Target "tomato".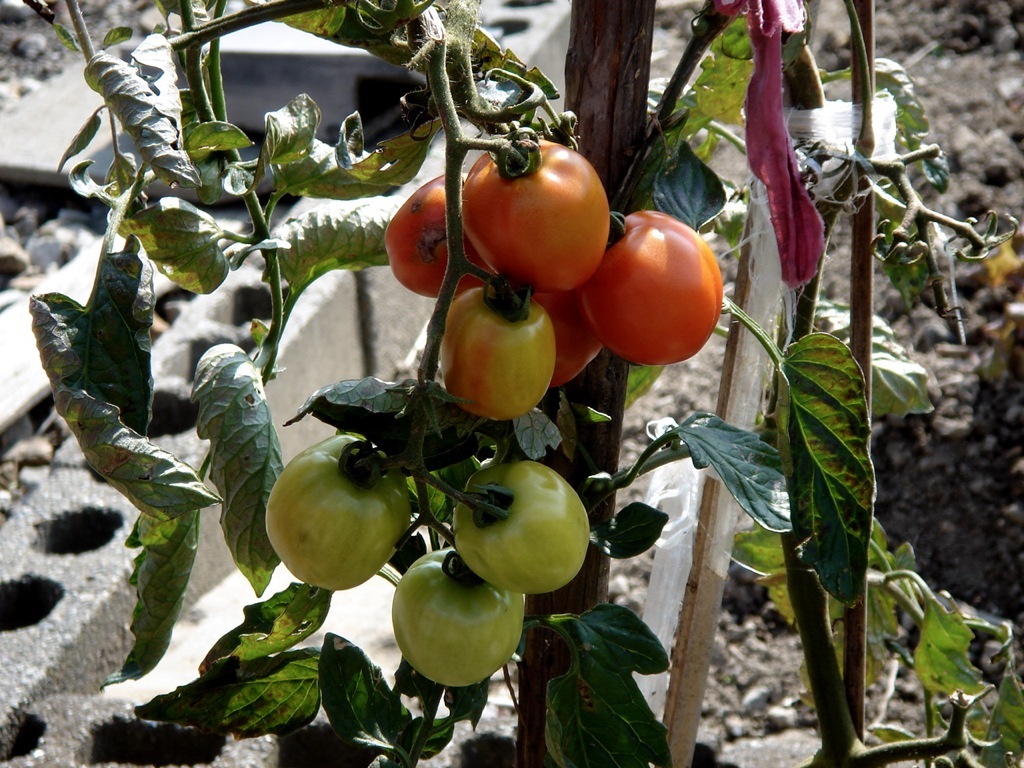
Target region: box(443, 276, 552, 421).
